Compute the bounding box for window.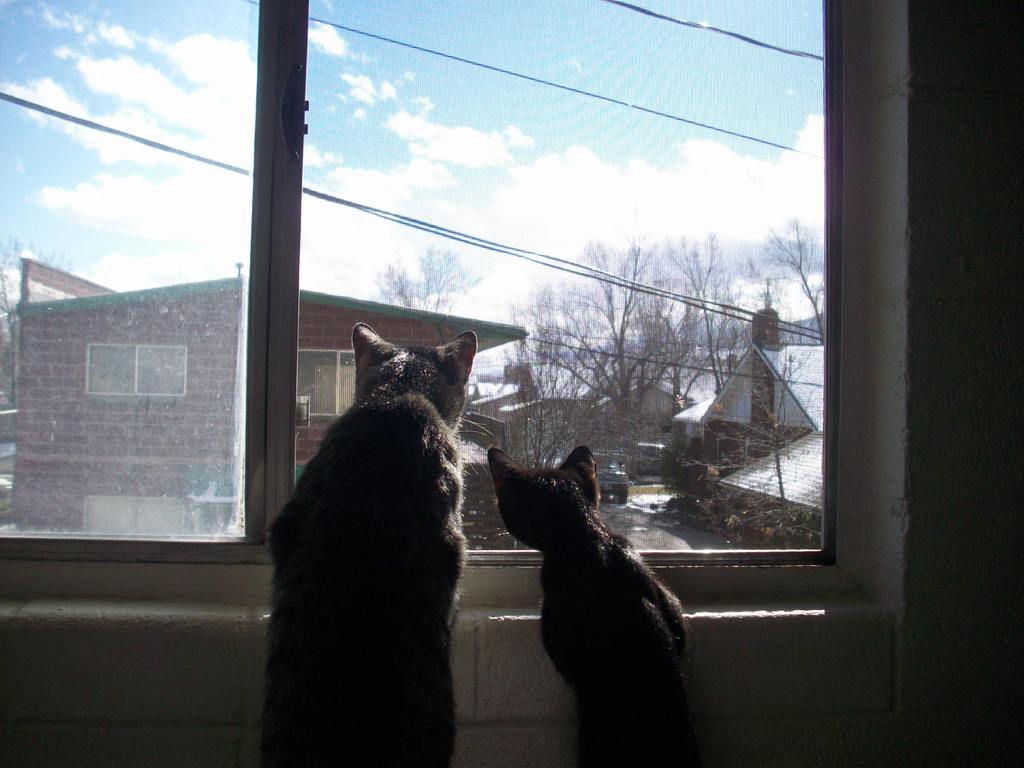
Rect(299, 346, 357, 422).
